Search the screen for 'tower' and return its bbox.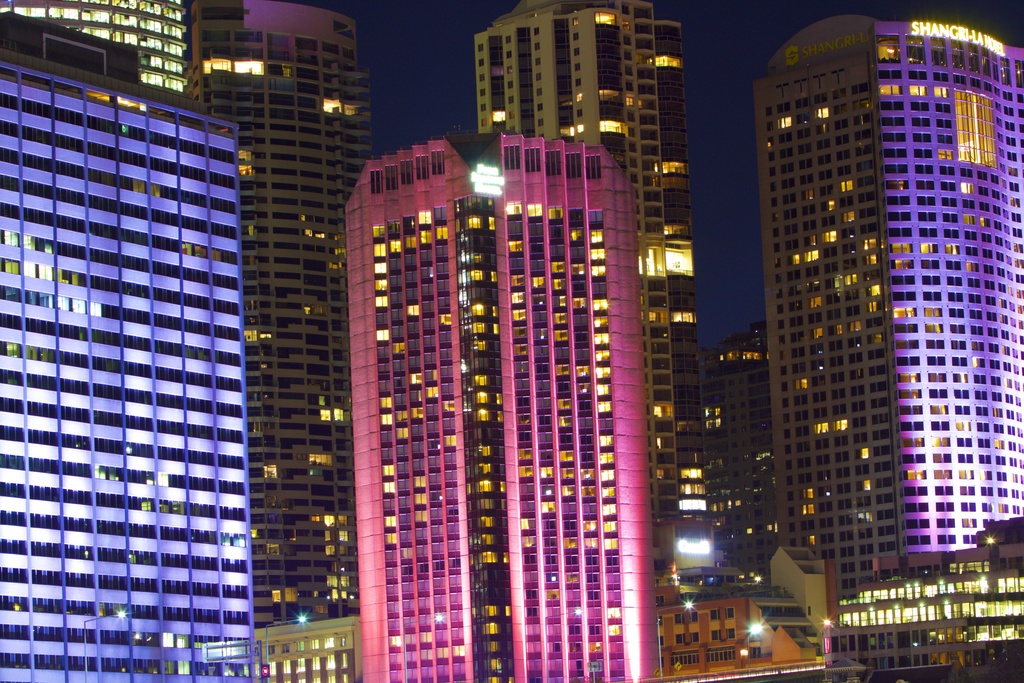
Found: detection(0, 0, 186, 109).
